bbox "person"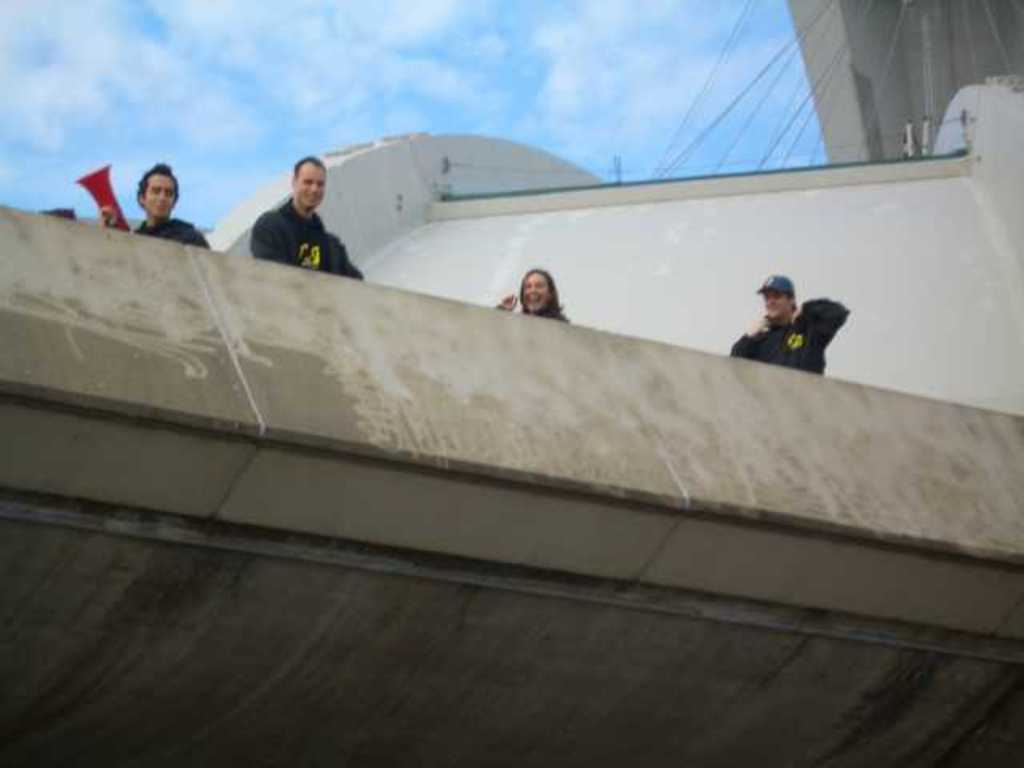
(left=741, top=269, right=845, bottom=378)
